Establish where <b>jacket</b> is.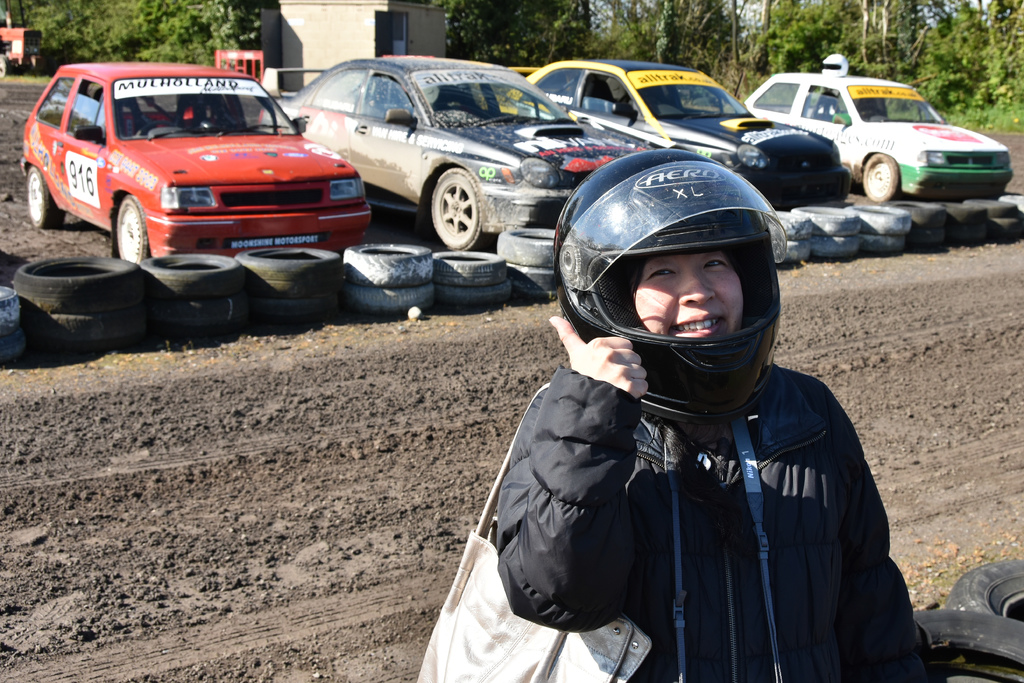
Established at 506,293,916,679.
